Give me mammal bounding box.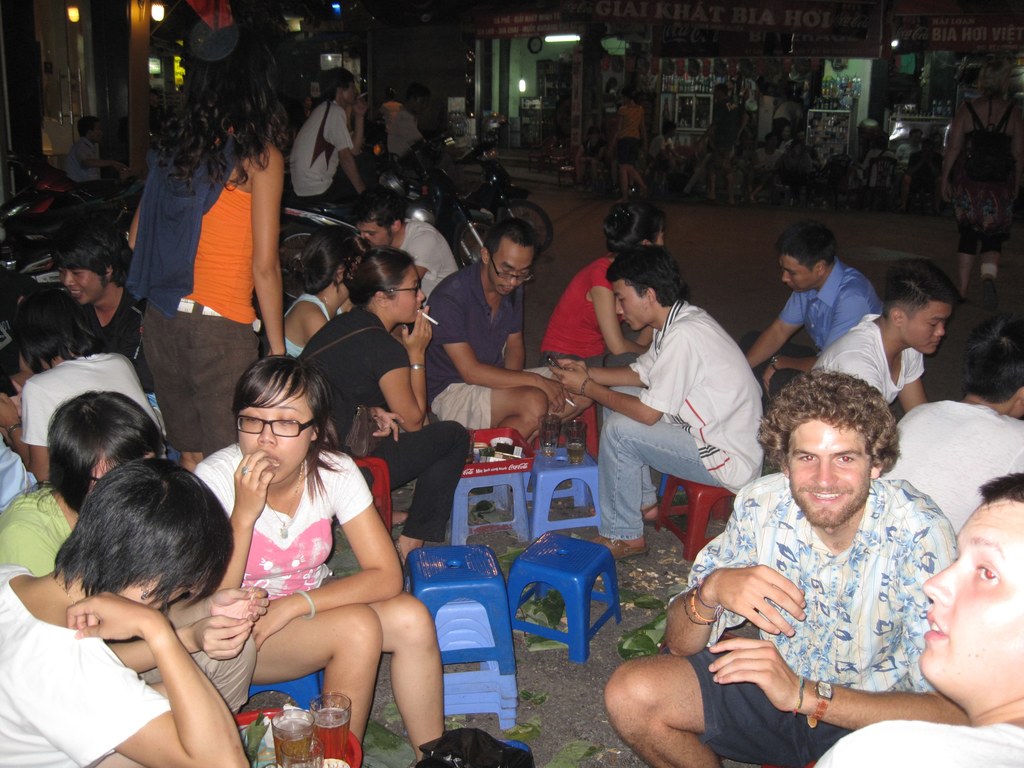
bbox(0, 451, 236, 767).
